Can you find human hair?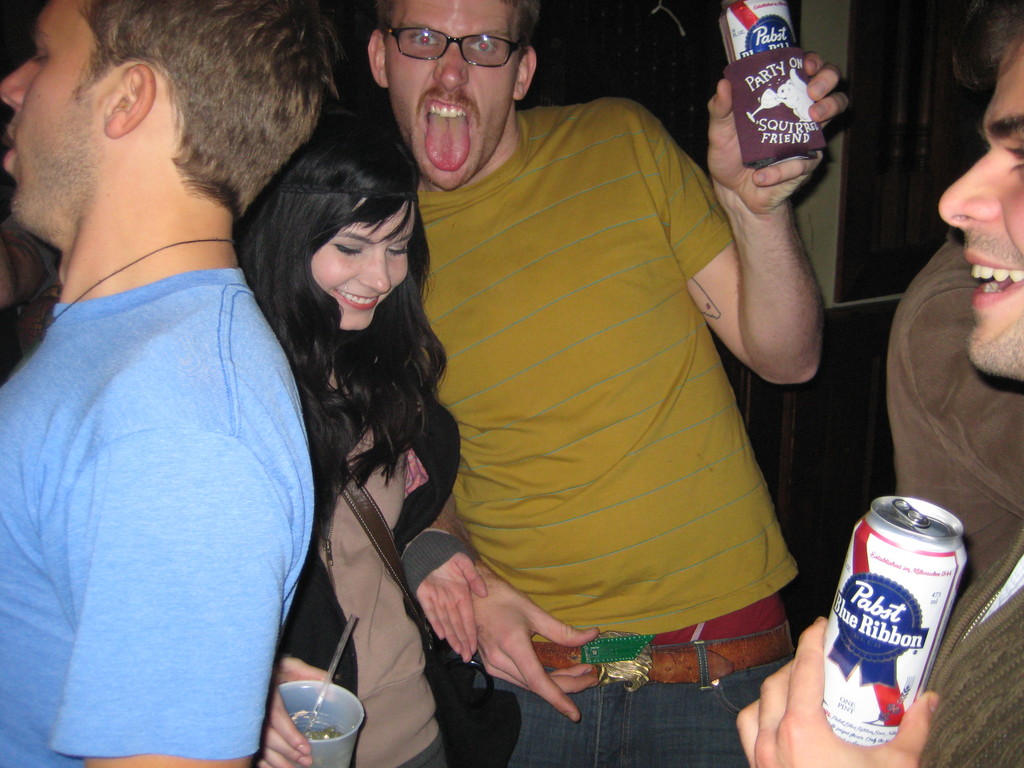
Yes, bounding box: bbox=(39, 12, 339, 207).
